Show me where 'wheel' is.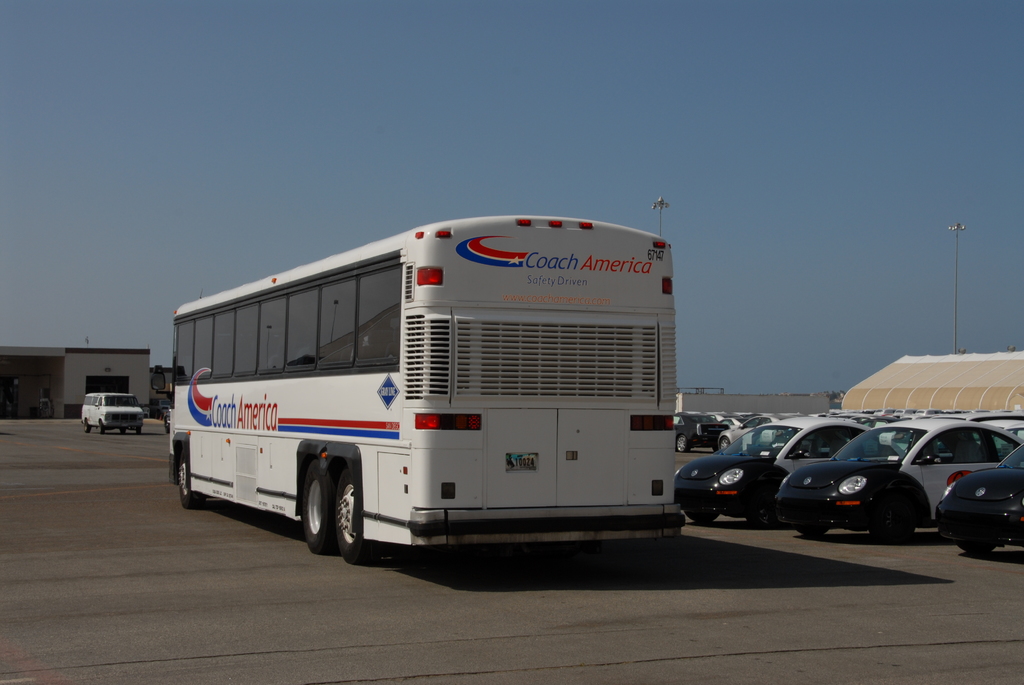
'wheel' is at 136 427 143 434.
